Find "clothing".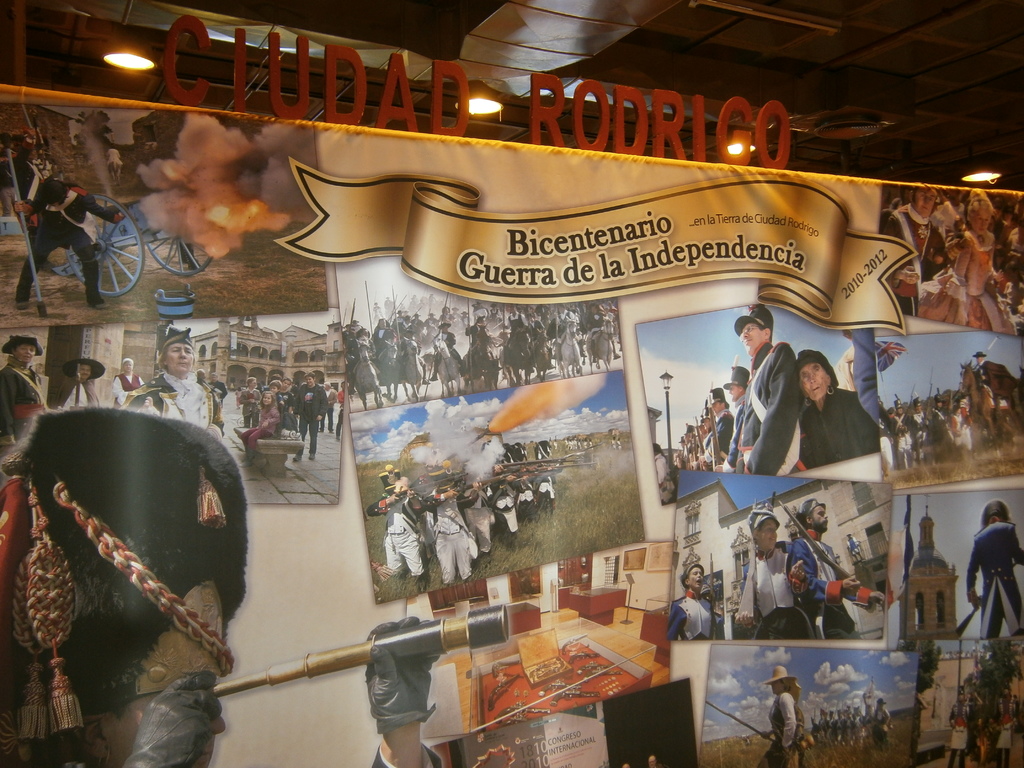
(582, 307, 600, 331).
